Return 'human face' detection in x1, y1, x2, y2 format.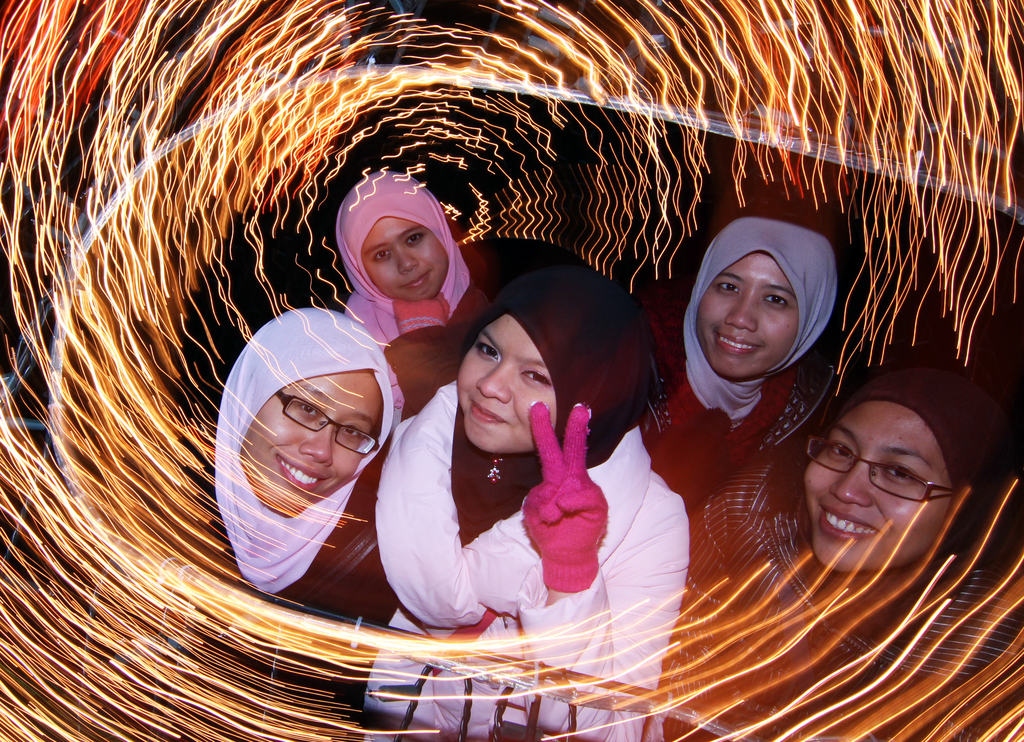
453, 320, 559, 449.
